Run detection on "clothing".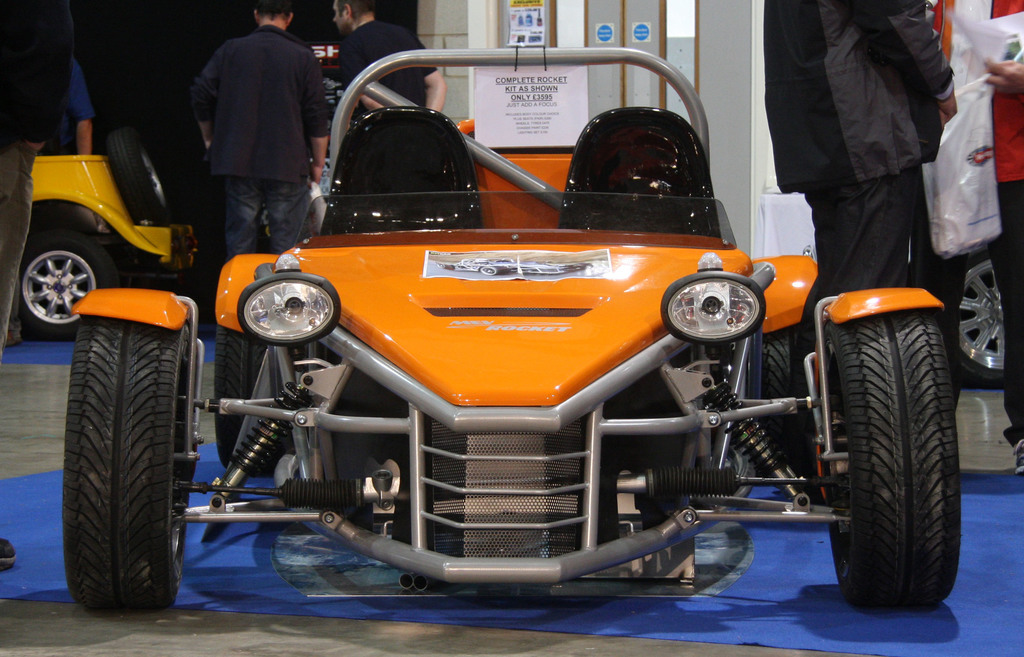
Result: l=1, t=0, r=78, b=370.
